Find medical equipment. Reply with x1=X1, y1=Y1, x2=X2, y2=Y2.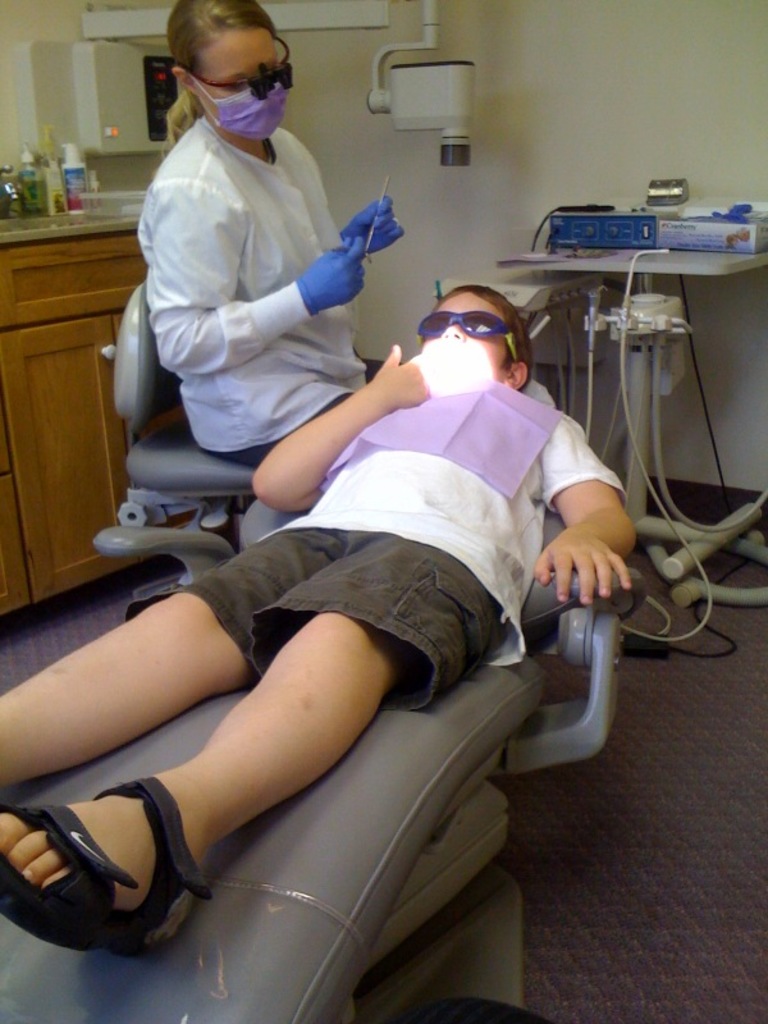
x1=433, y1=220, x2=612, y2=448.
